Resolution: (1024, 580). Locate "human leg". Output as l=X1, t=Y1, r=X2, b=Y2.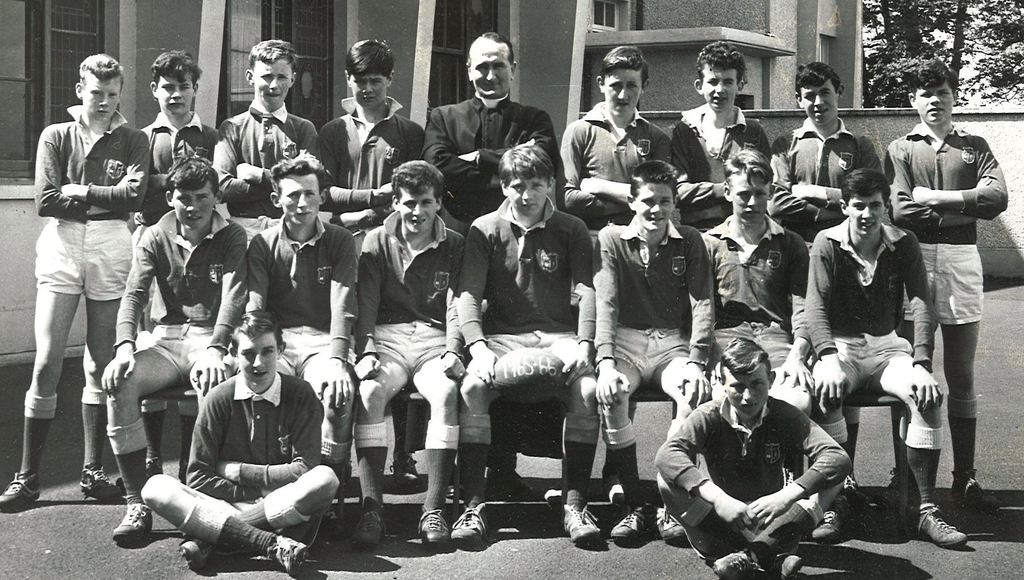
l=810, t=340, r=868, b=554.
